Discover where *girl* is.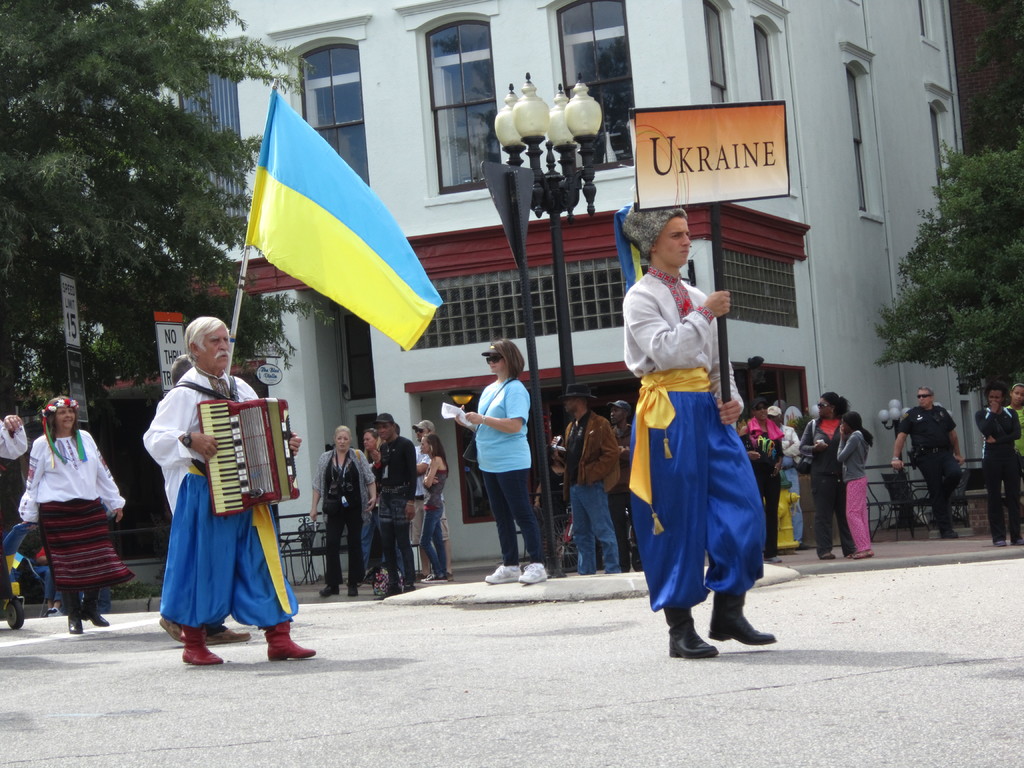
Discovered at <box>422,428,449,585</box>.
